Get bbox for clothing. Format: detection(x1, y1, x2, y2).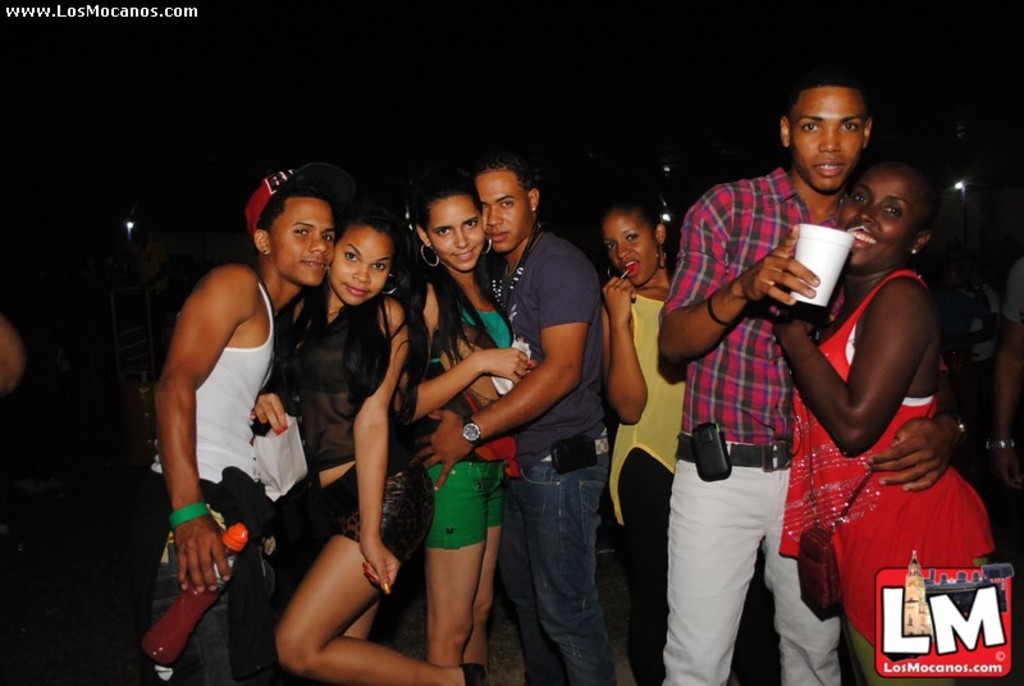
detection(495, 232, 617, 685).
